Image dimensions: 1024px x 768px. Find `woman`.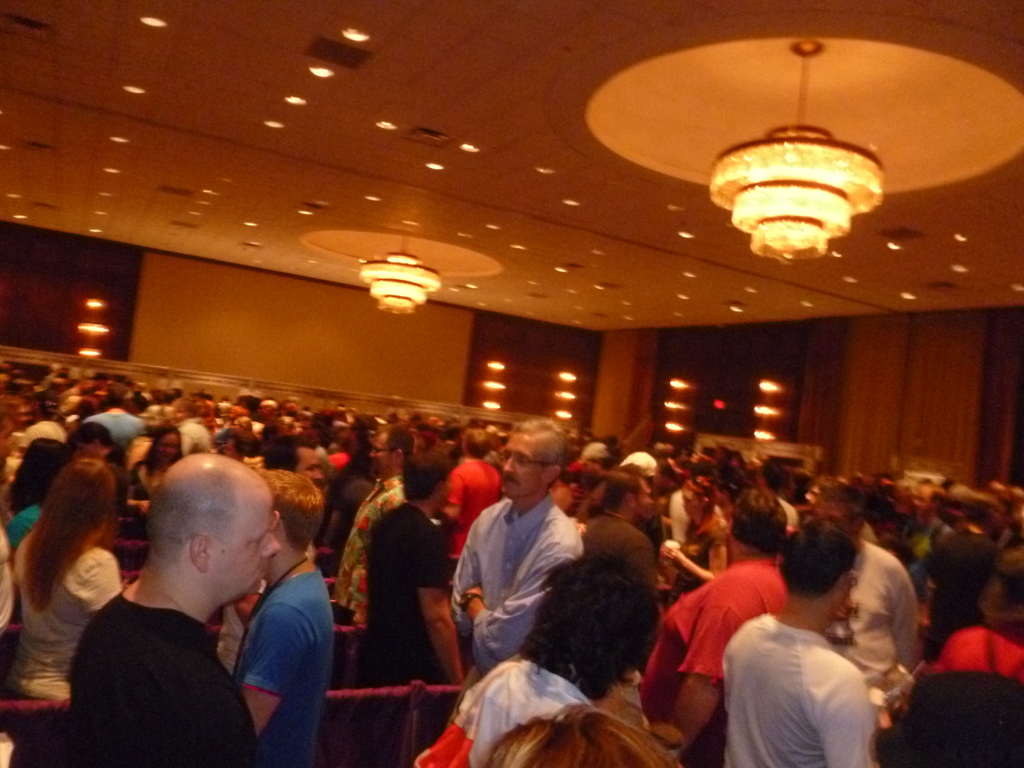
left=417, top=552, right=662, bottom=767.
